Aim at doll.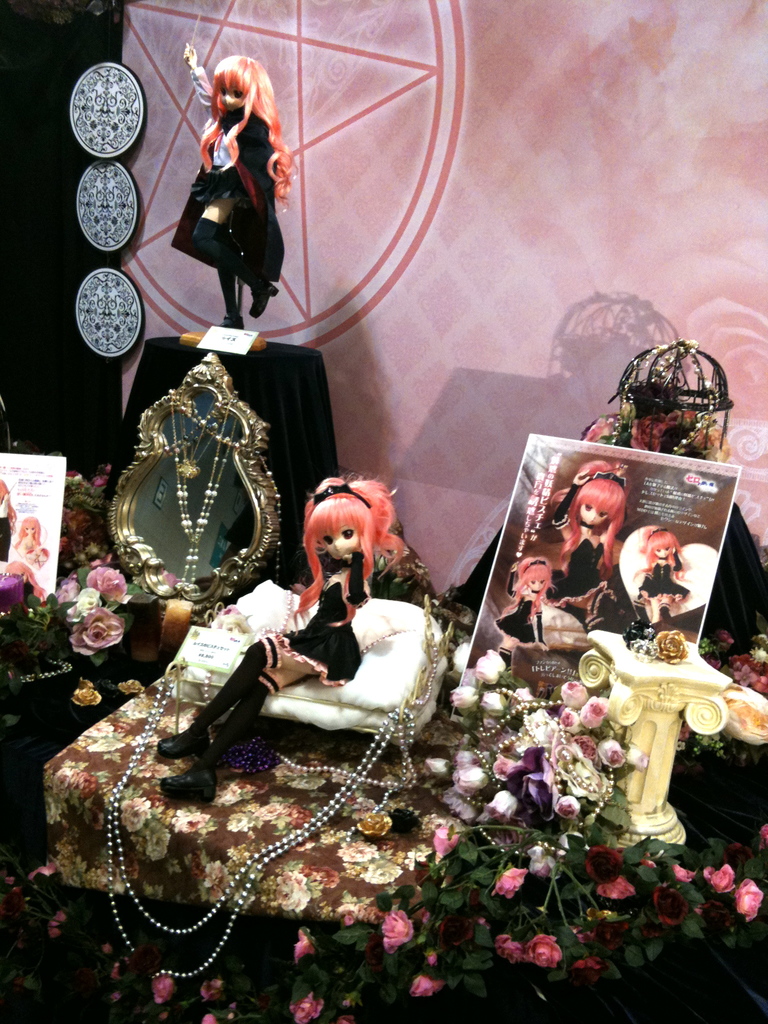
Aimed at x1=553, y1=452, x2=637, y2=637.
